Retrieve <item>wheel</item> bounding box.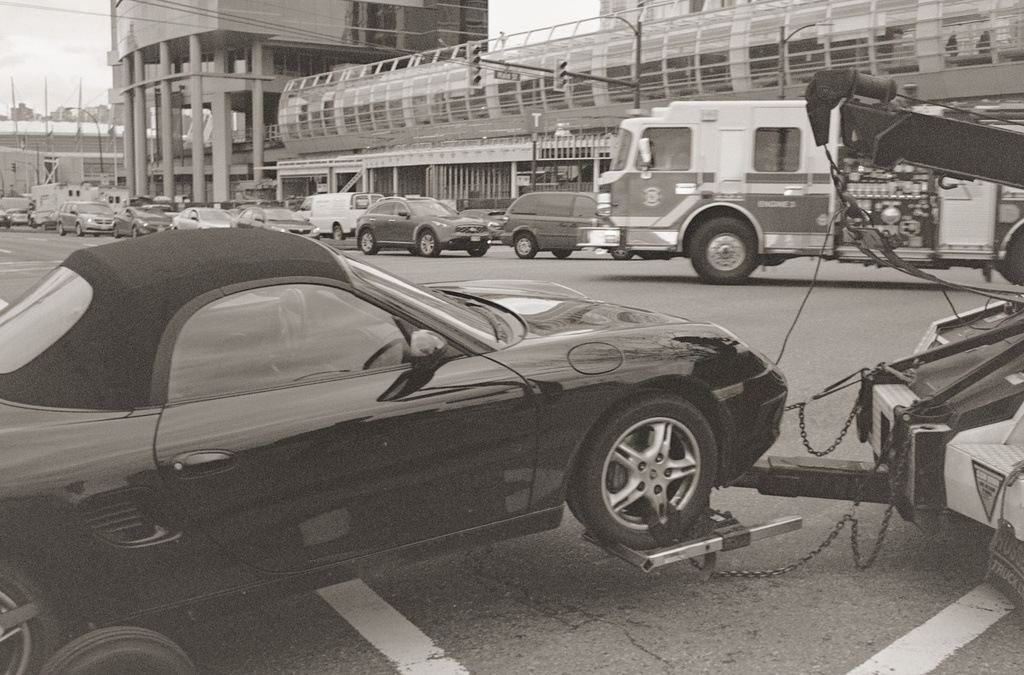
Bounding box: left=0, top=564, right=55, bottom=674.
